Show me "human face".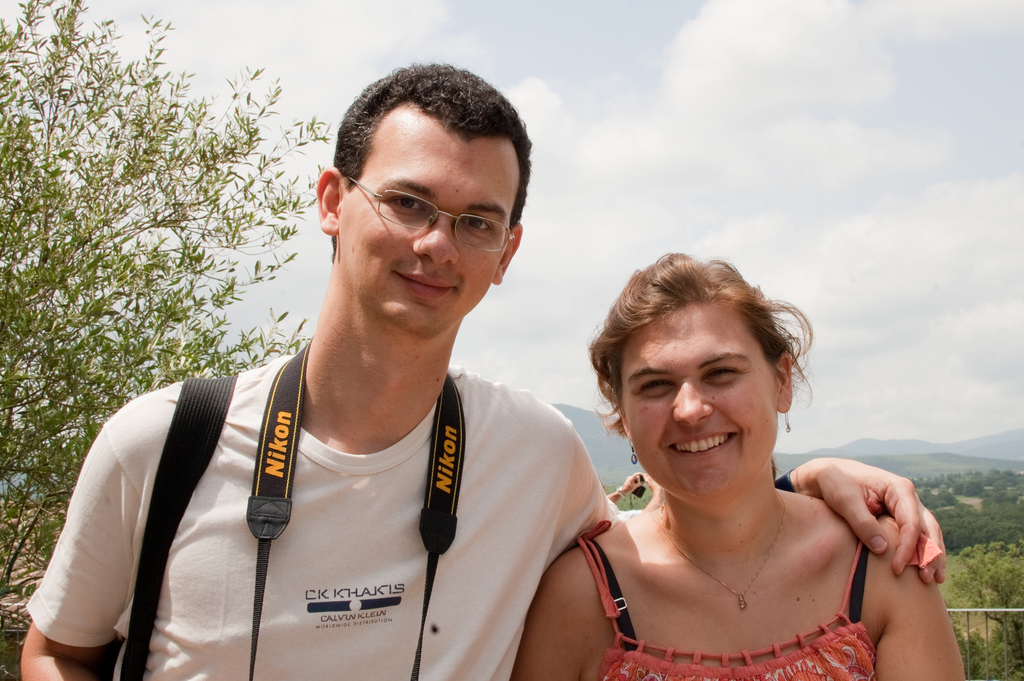
"human face" is here: (left=620, top=290, right=778, bottom=513).
